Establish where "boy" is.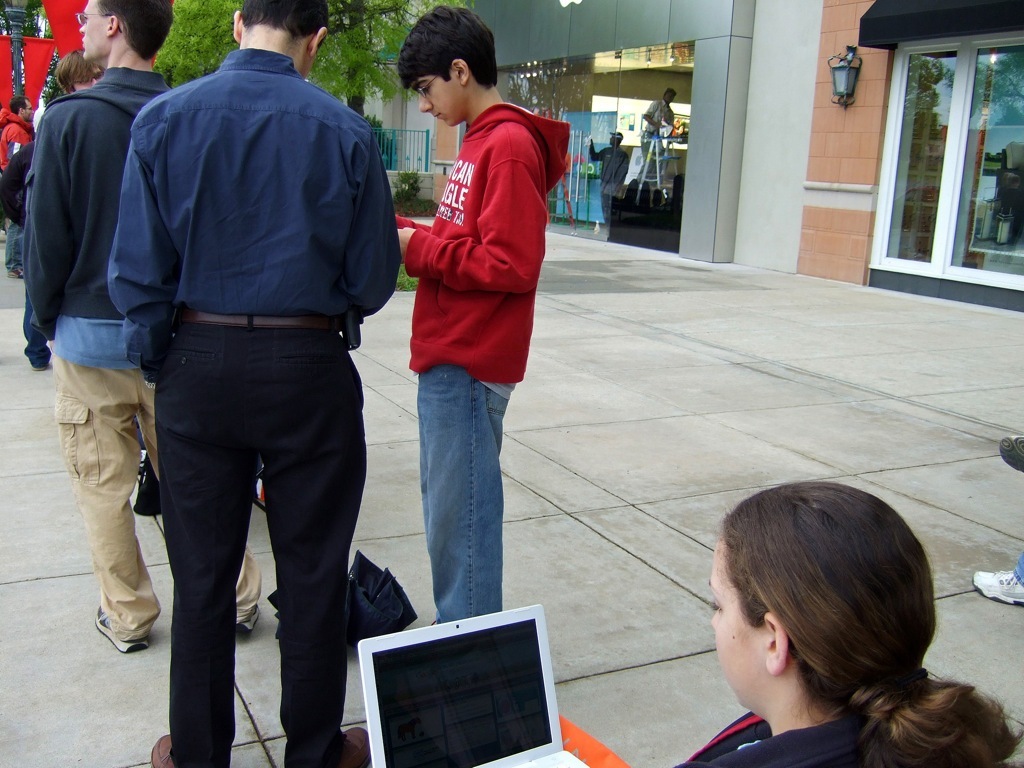
Established at (left=367, top=34, right=574, bottom=627).
